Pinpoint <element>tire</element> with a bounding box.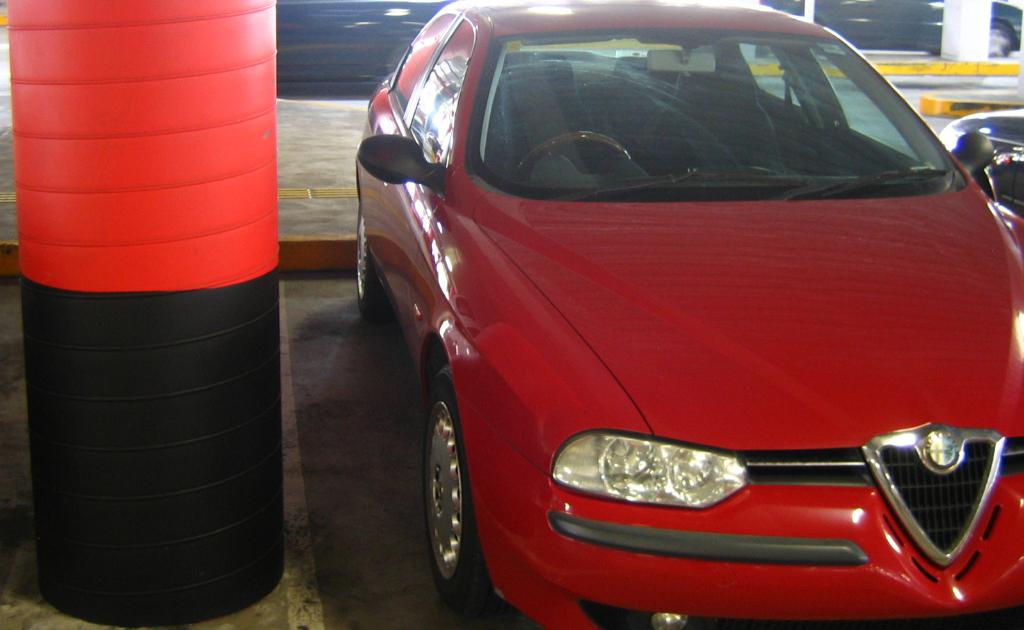
BBox(984, 19, 1016, 58).
